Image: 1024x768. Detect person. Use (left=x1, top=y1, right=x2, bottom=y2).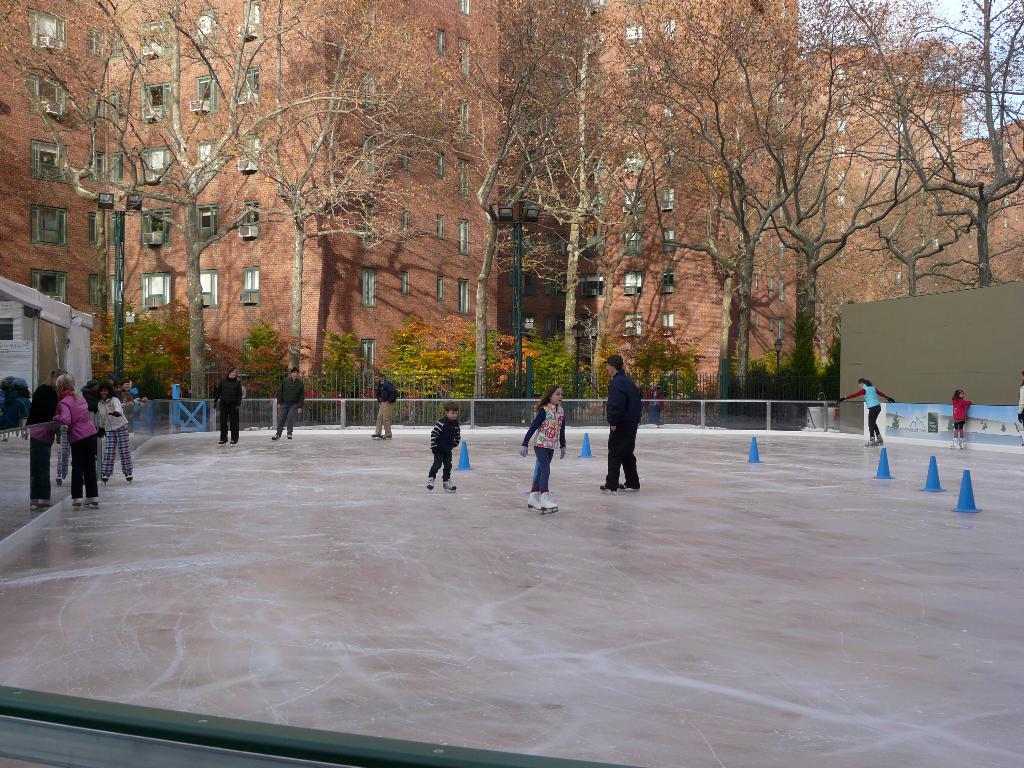
(left=1016, top=378, right=1023, bottom=425).
